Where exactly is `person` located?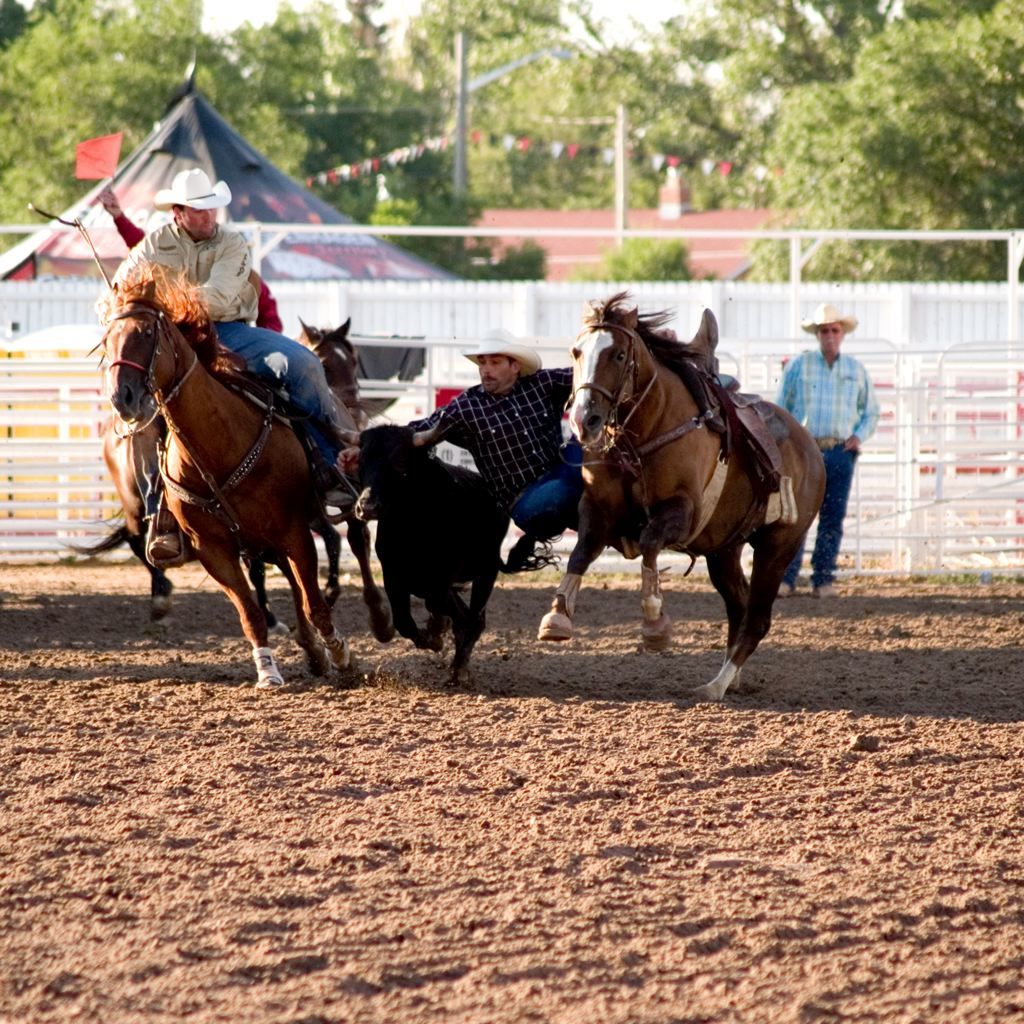
Its bounding box is [108, 162, 351, 510].
